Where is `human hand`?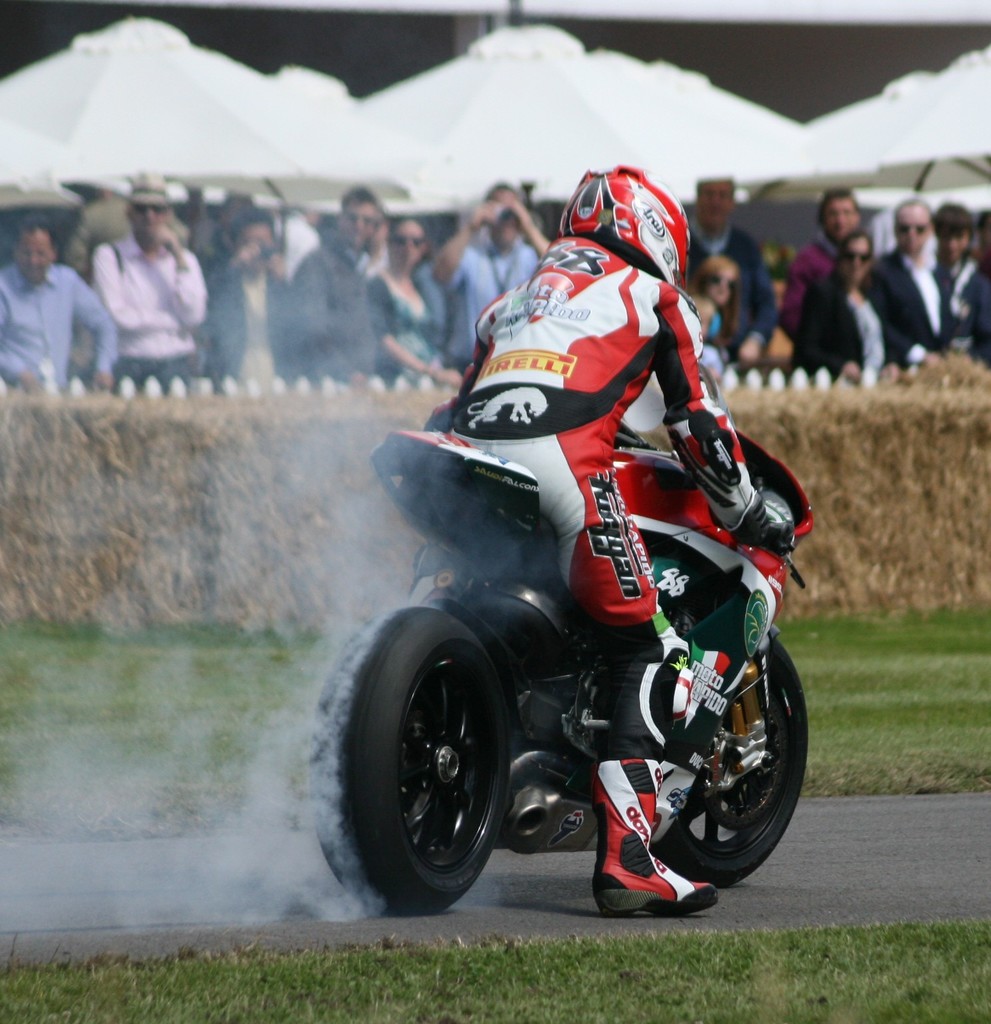
bbox=[731, 492, 794, 560].
